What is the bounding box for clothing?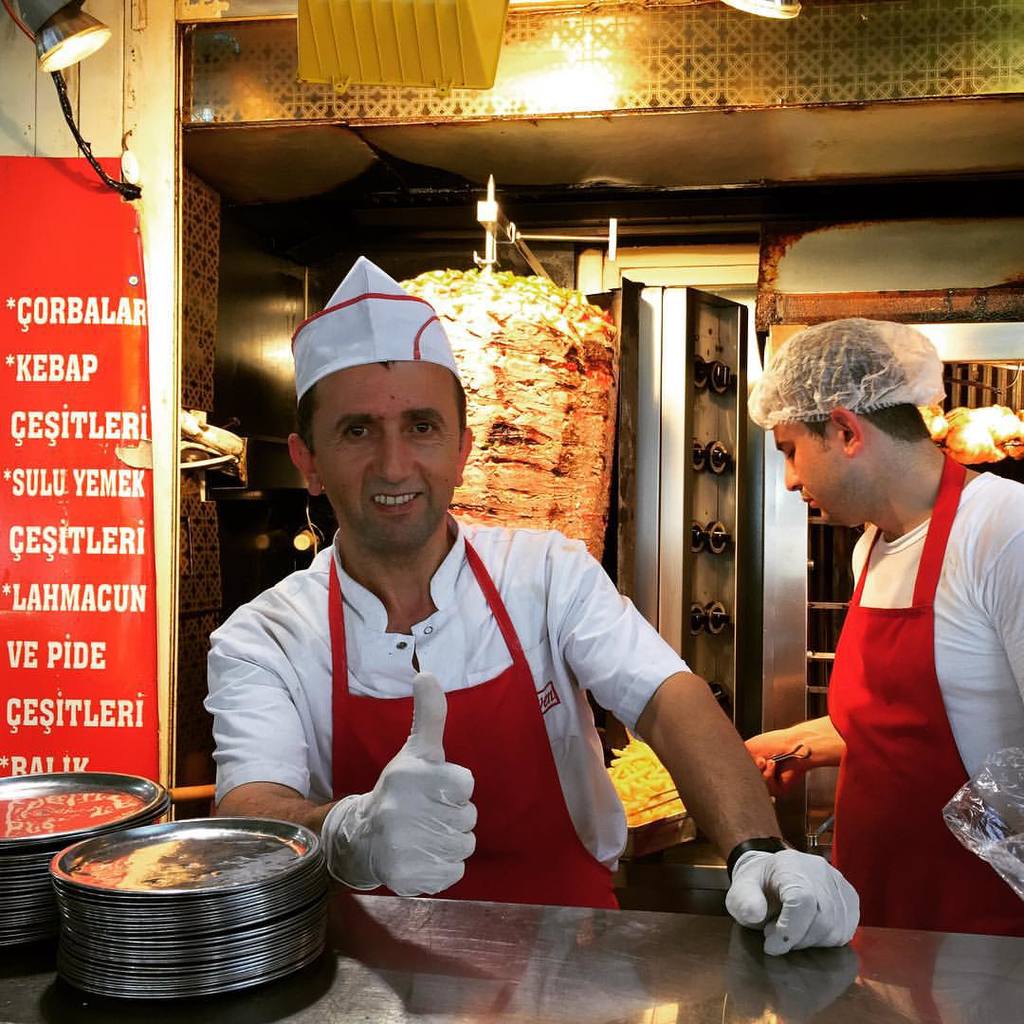
(left=212, top=516, right=690, bottom=914).
